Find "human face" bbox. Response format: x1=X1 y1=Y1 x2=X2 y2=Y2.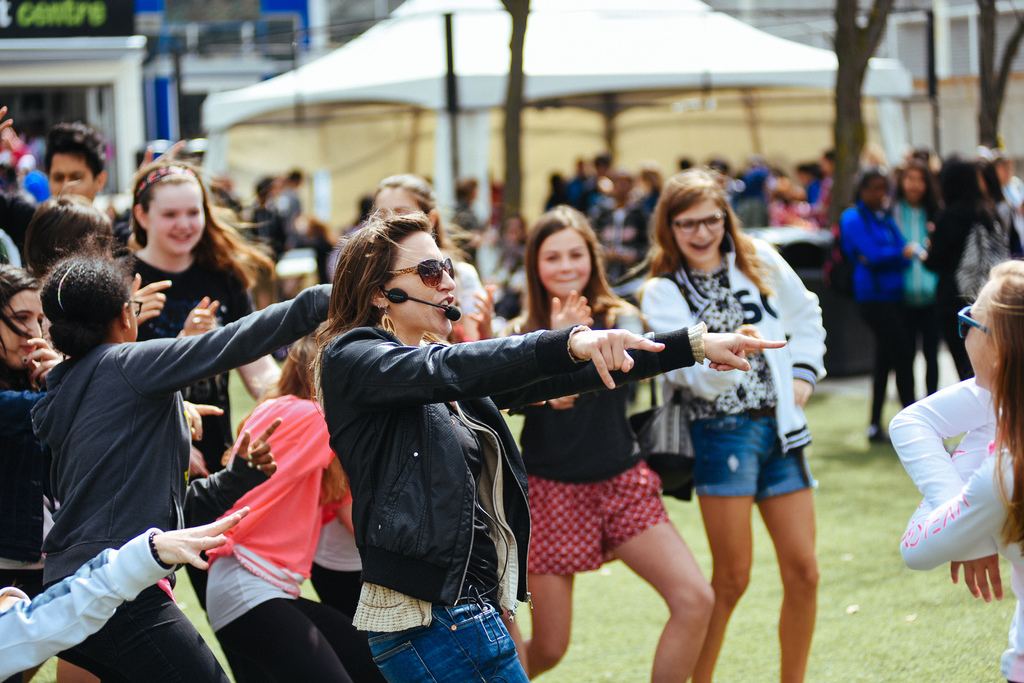
x1=384 y1=232 x2=454 y2=335.
